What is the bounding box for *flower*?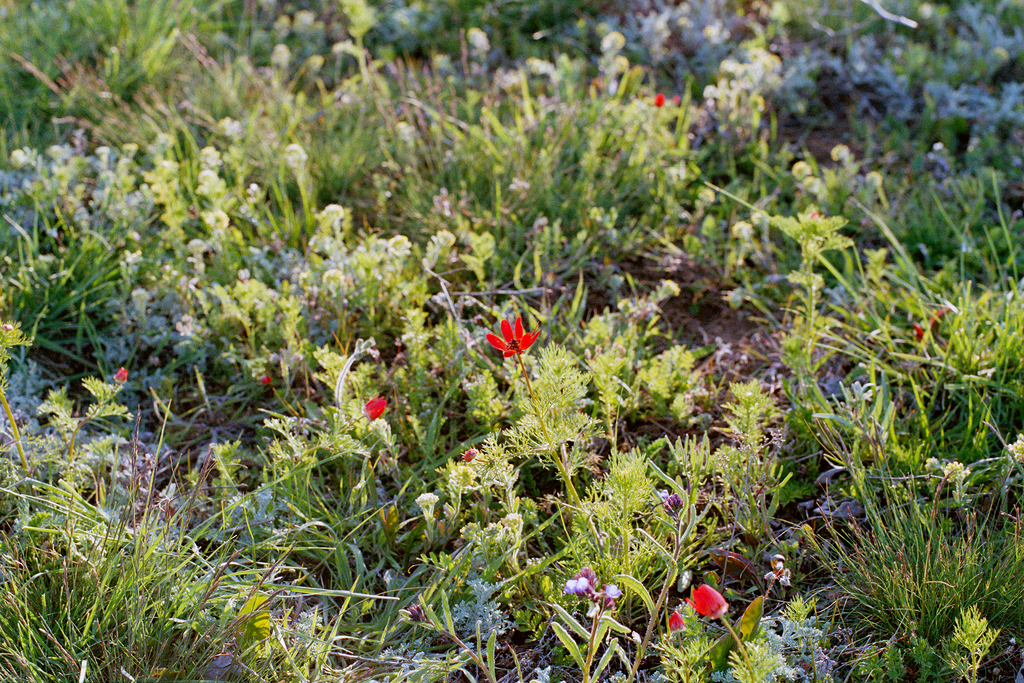
bbox=(687, 587, 728, 618).
